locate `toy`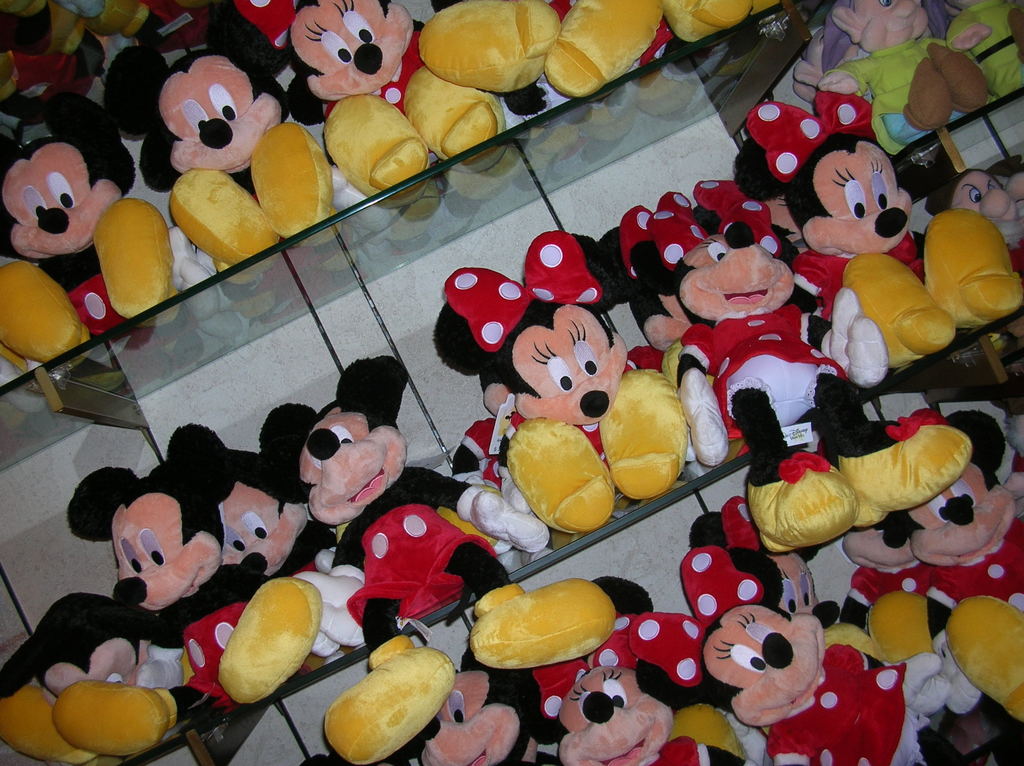
Rect(521, 573, 708, 763)
